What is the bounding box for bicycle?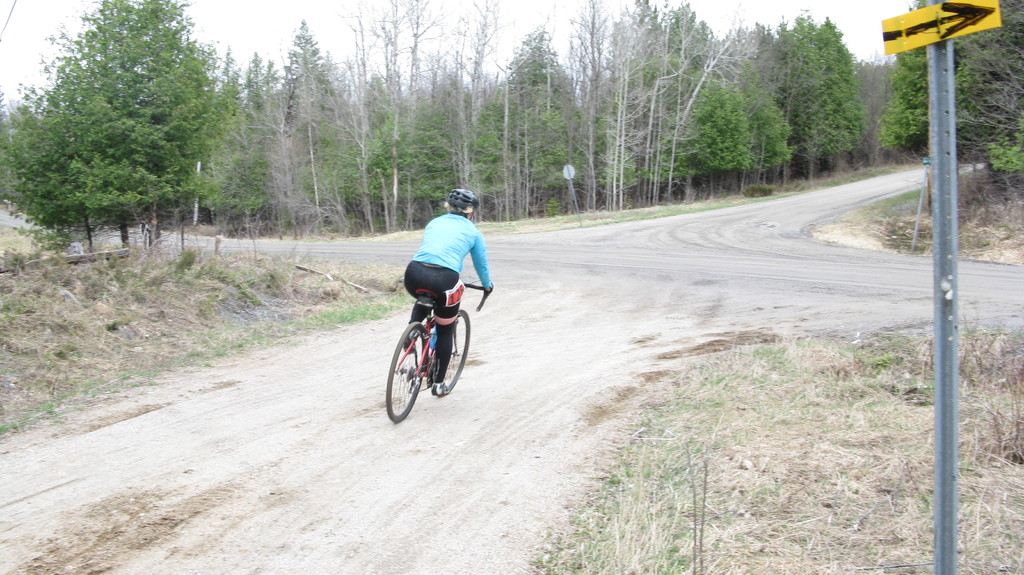
[left=378, top=260, right=472, bottom=417].
